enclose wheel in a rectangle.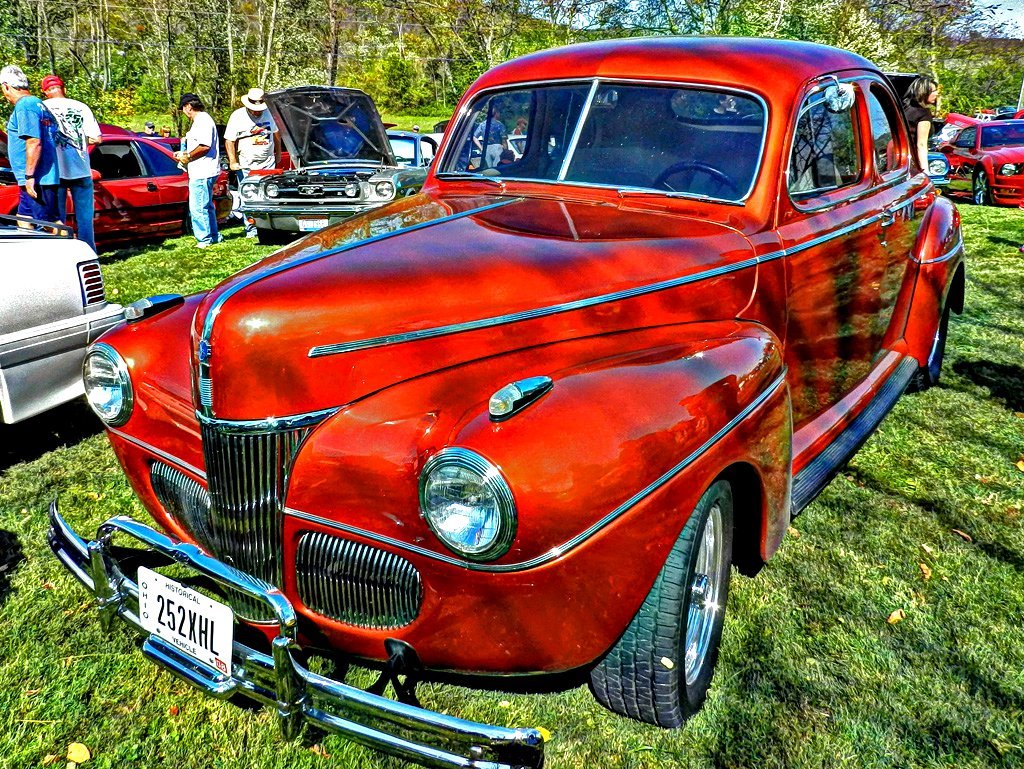
bbox(650, 162, 740, 223).
